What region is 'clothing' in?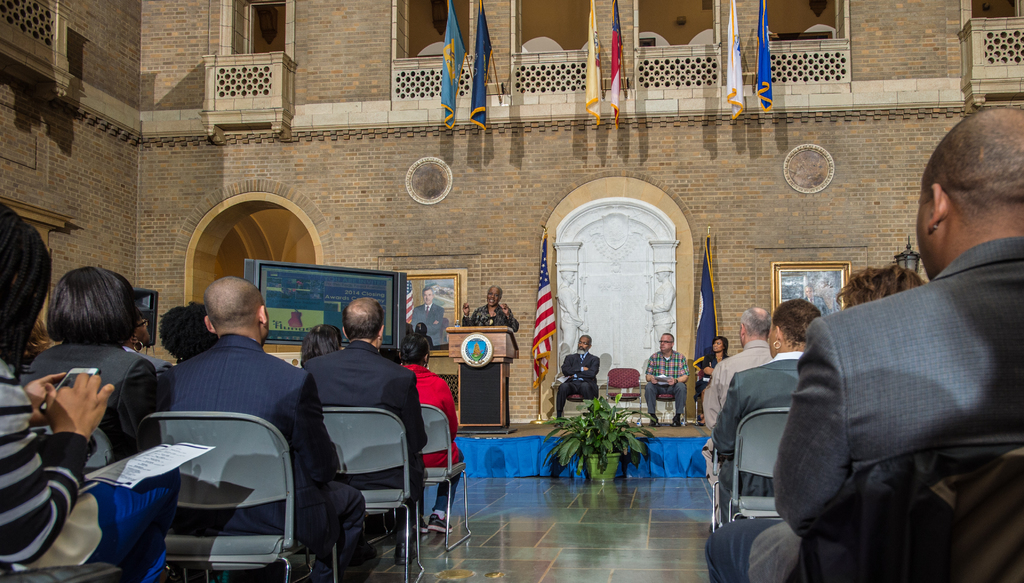
170/336/363/549.
